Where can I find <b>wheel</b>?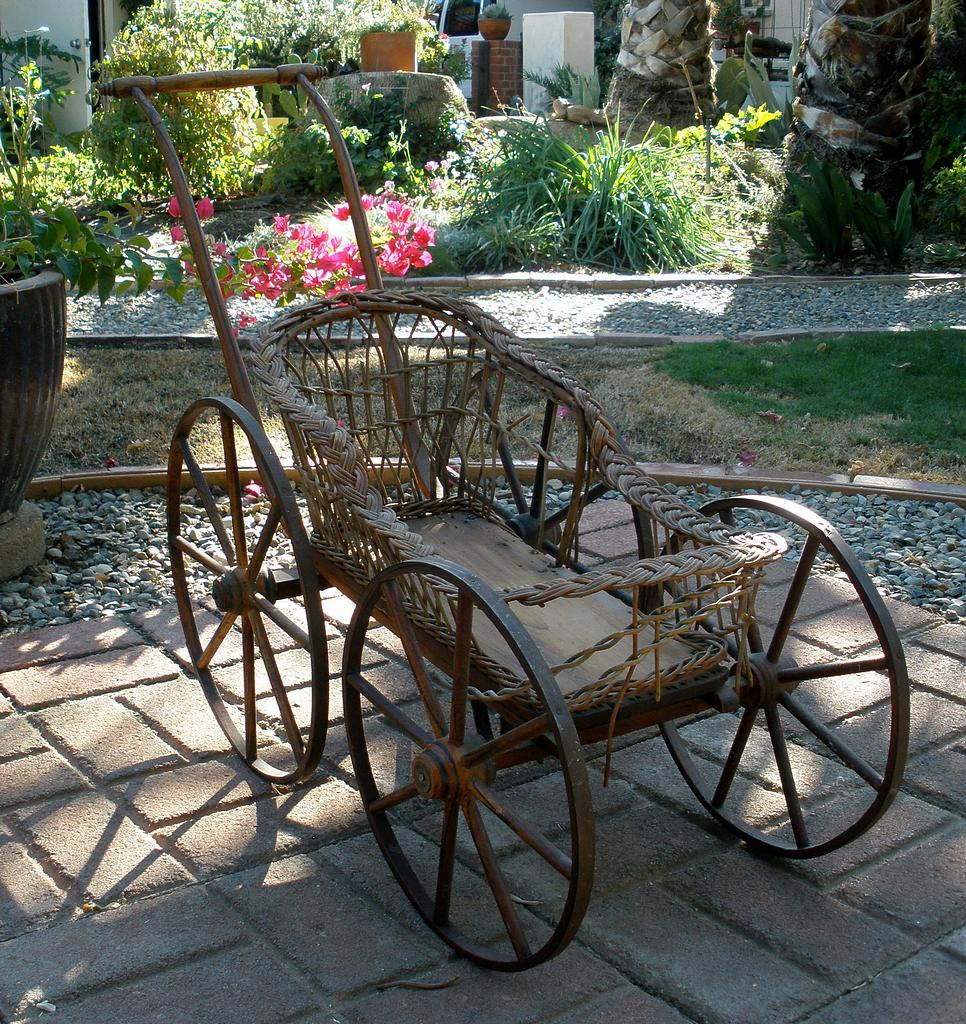
You can find it at crop(163, 391, 330, 783).
